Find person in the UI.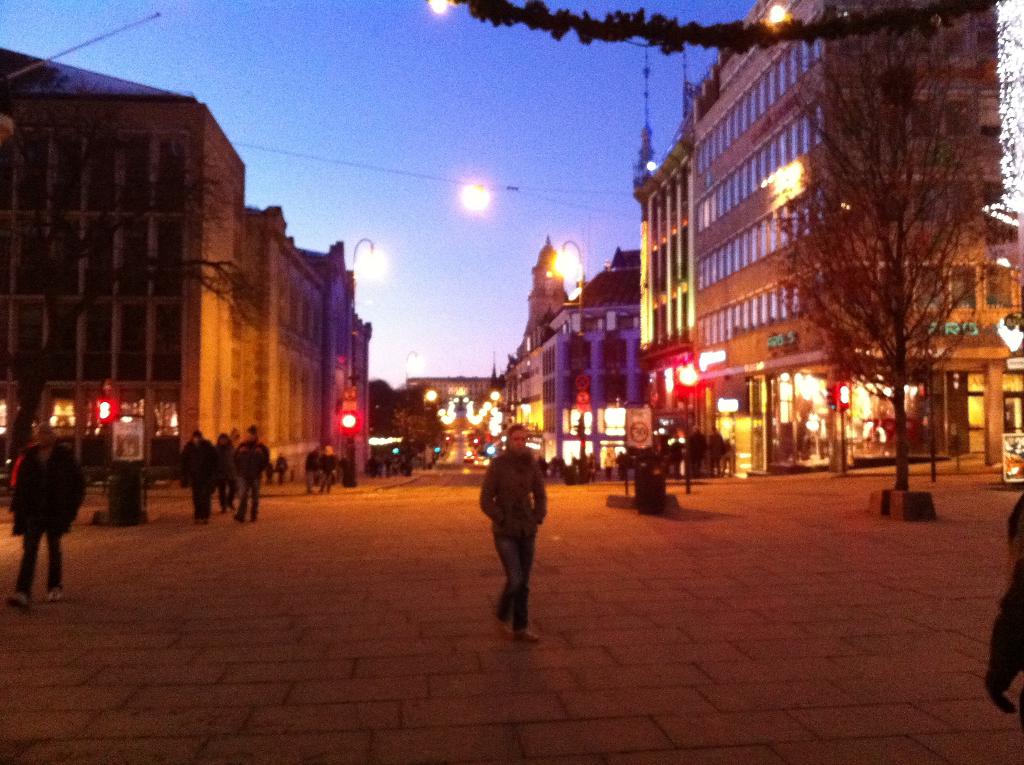
UI element at locate(984, 490, 1023, 720).
